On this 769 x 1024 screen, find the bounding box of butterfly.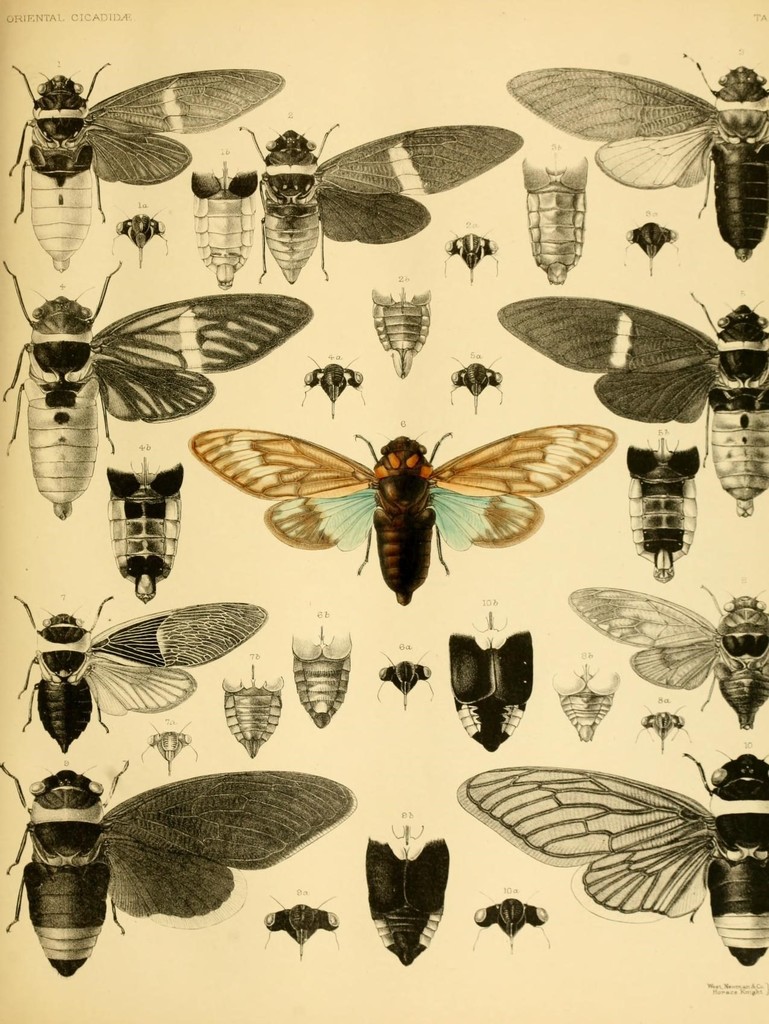
Bounding box: {"left": 10, "top": 56, "right": 268, "bottom": 259}.
